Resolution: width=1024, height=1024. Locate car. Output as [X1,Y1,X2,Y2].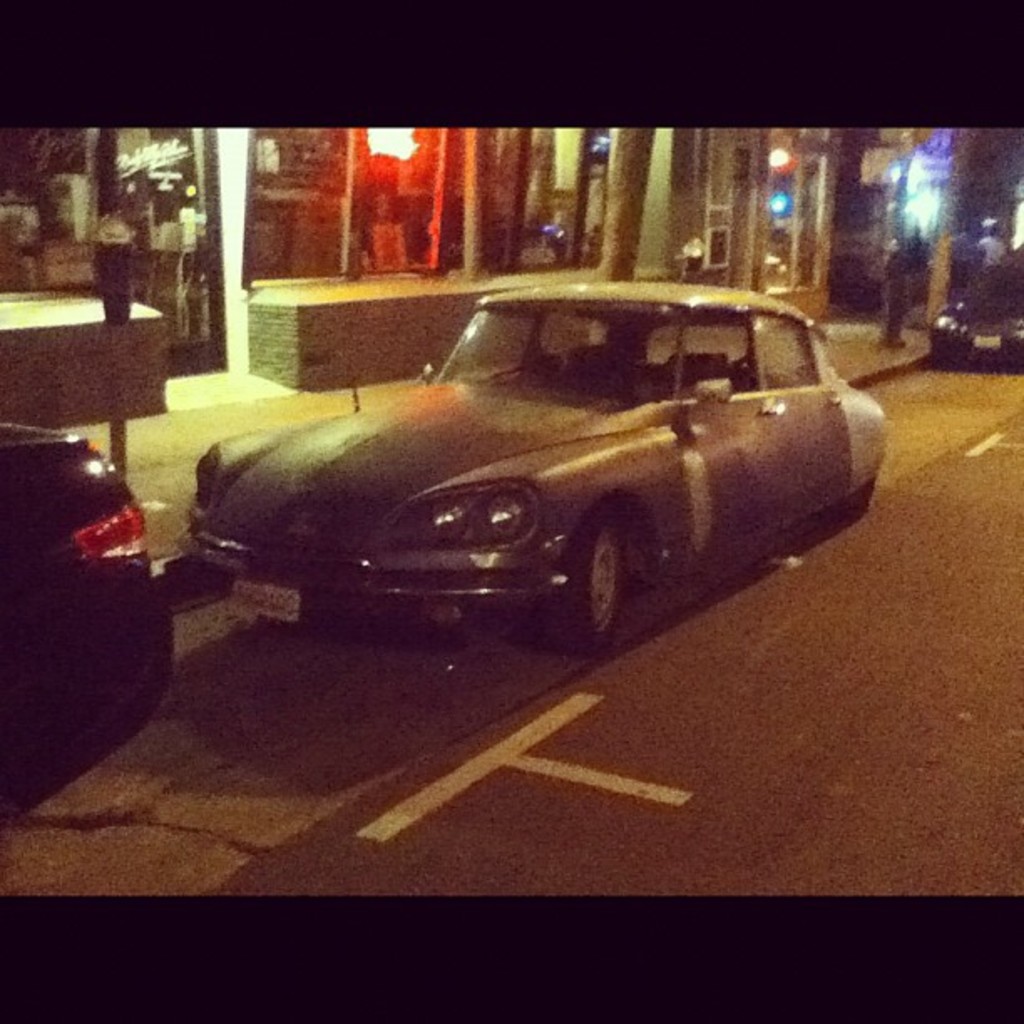
[0,427,179,825].
